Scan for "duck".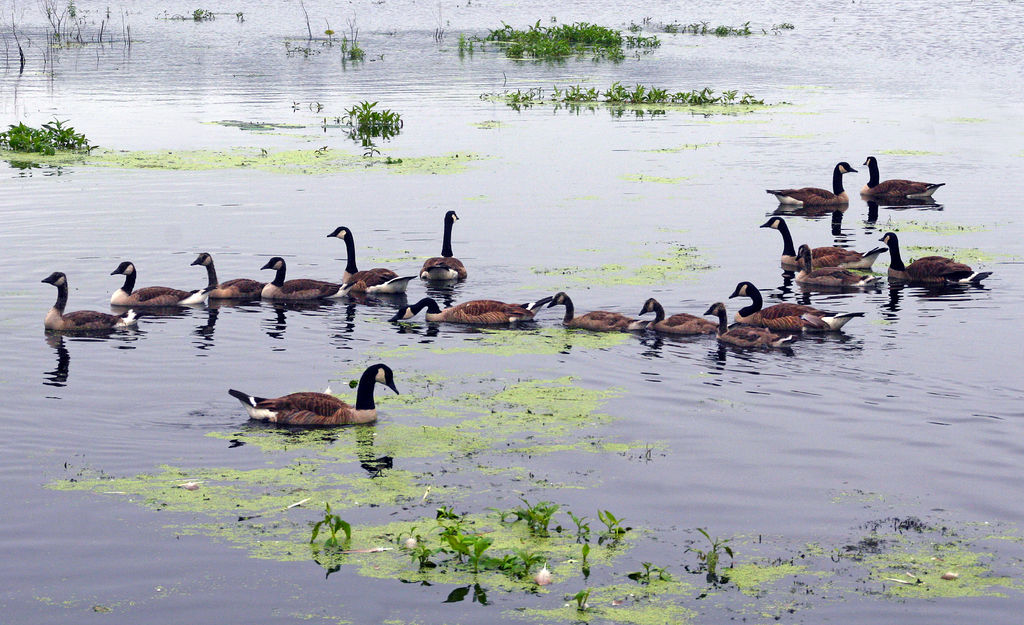
Scan result: Rect(326, 221, 411, 296).
